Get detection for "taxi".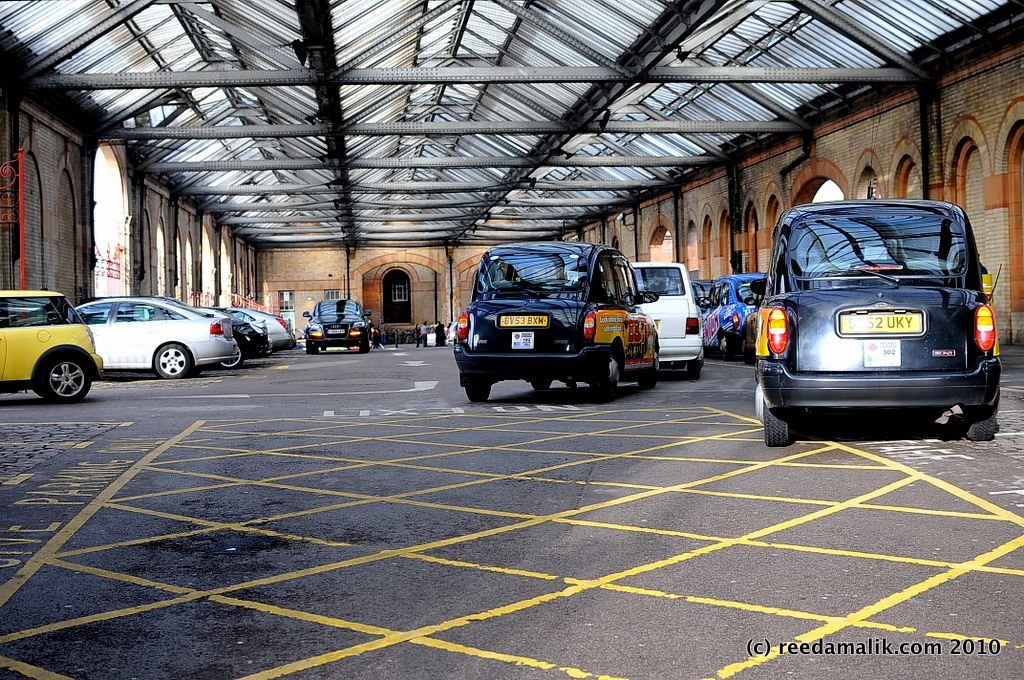
Detection: x1=304 y1=291 x2=374 y2=351.
